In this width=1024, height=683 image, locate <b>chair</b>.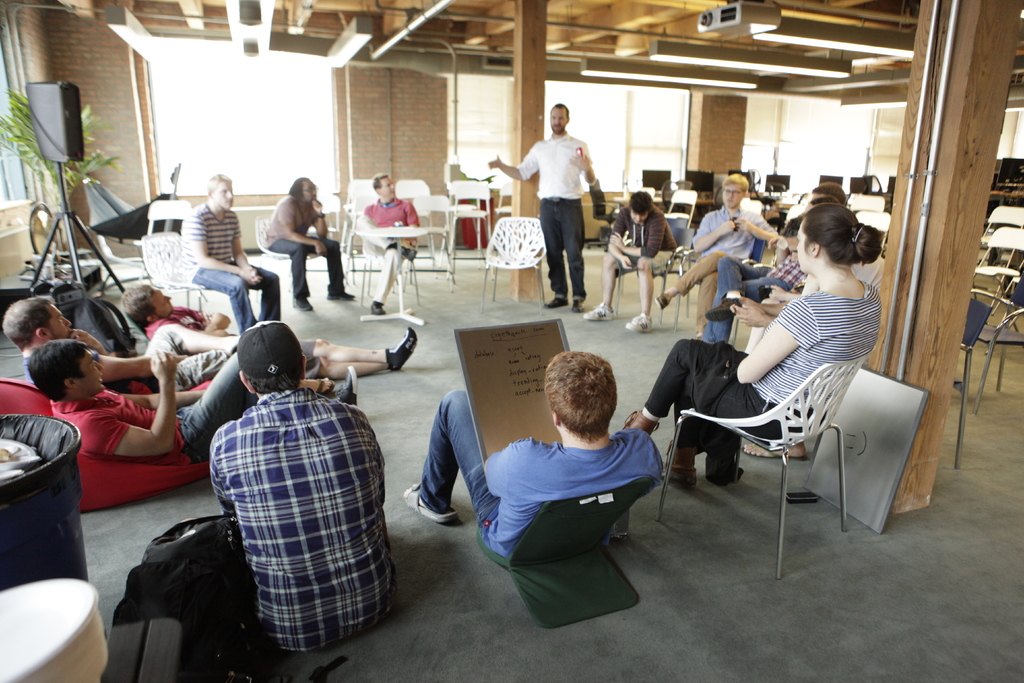
Bounding box: (140, 233, 229, 318).
